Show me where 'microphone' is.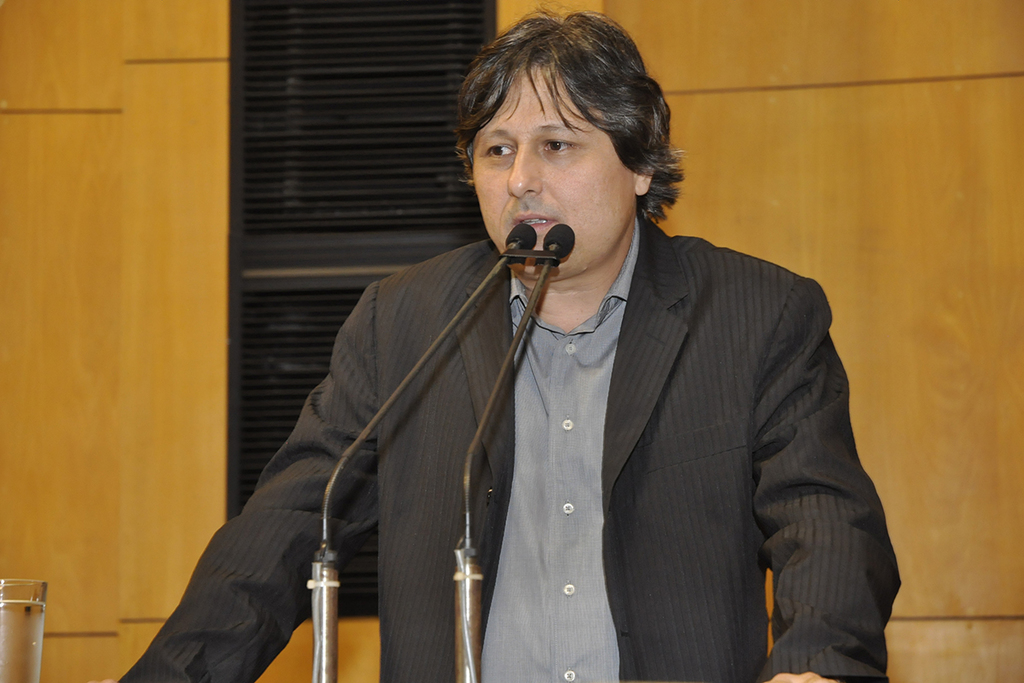
'microphone' is at x1=505, y1=225, x2=535, y2=264.
